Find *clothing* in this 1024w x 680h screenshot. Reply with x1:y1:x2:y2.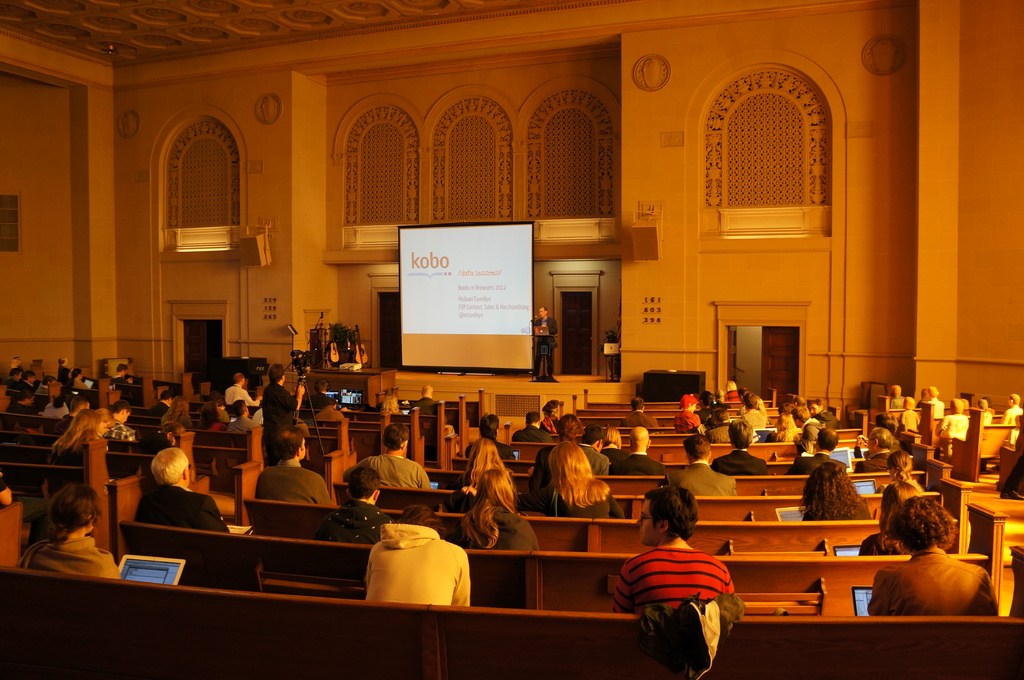
3:399:31:418.
